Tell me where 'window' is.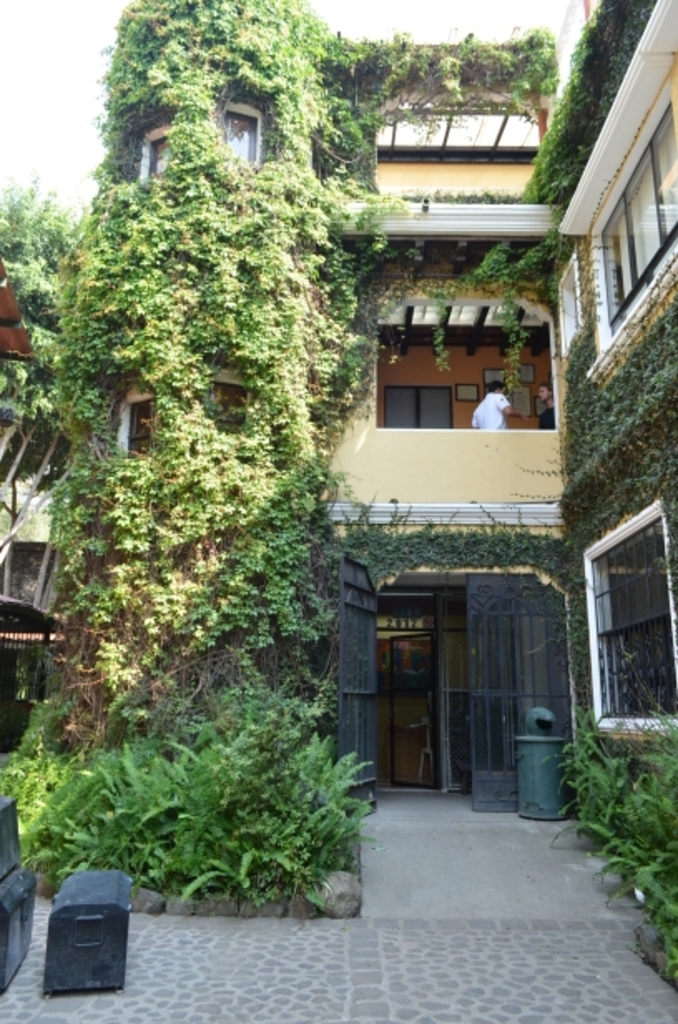
'window' is at detection(206, 367, 251, 427).
